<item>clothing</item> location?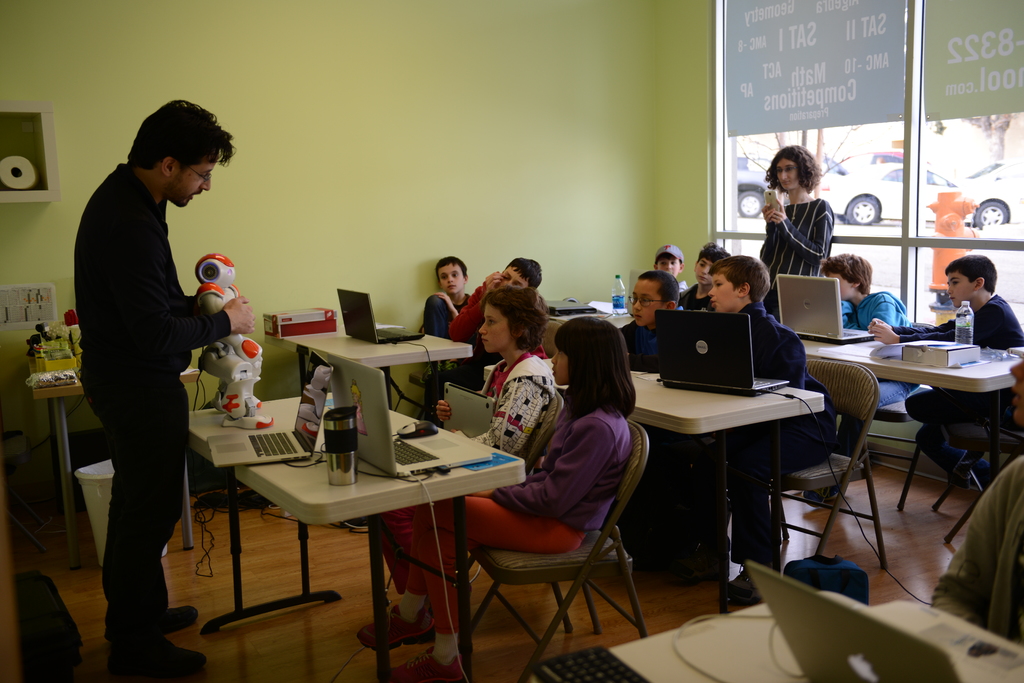
bbox=(892, 295, 1023, 484)
